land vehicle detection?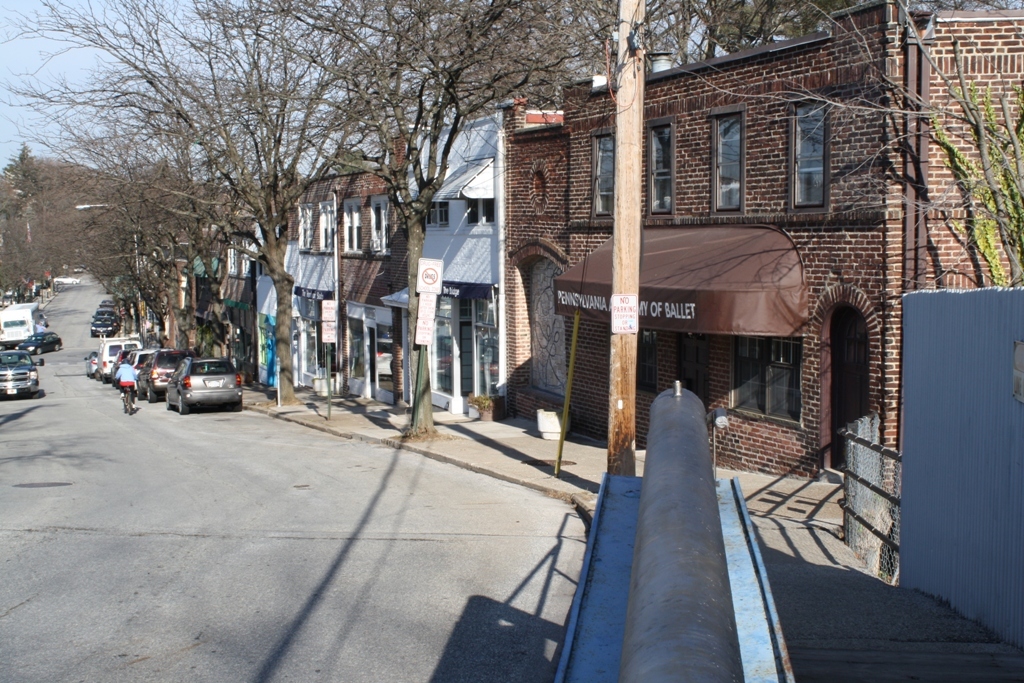
crop(122, 383, 136, 416)
